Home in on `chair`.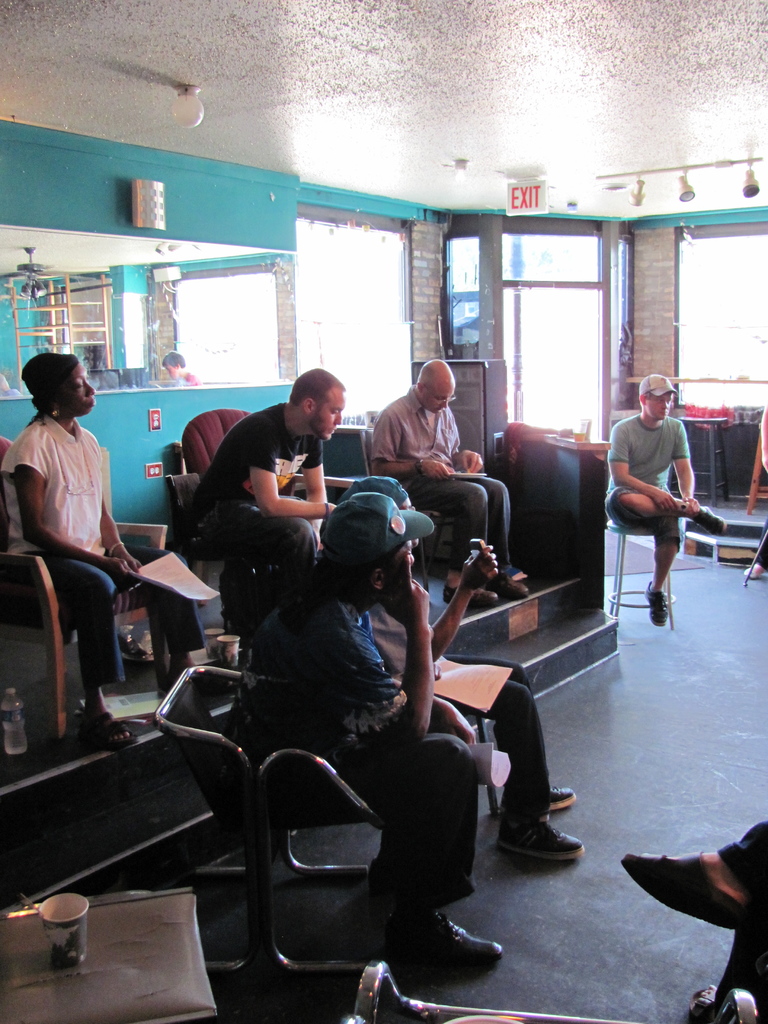
Homed in at Rect(186, 406, 359, 574).
